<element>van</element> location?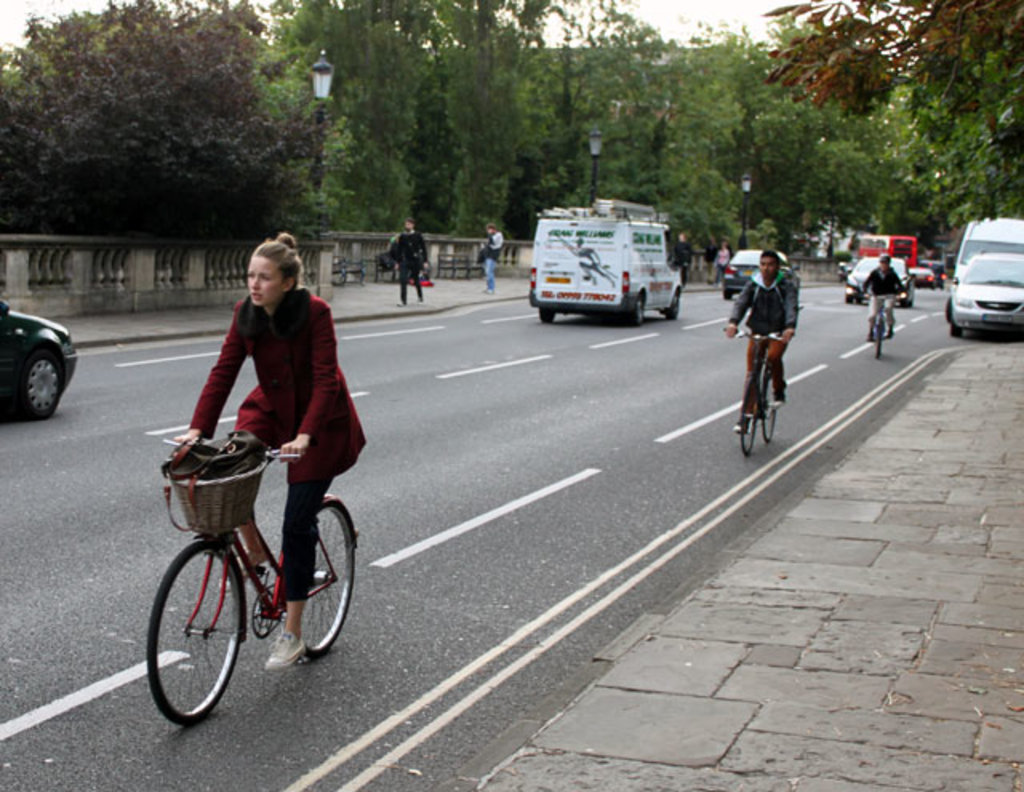
942, 213, 1022, 328
